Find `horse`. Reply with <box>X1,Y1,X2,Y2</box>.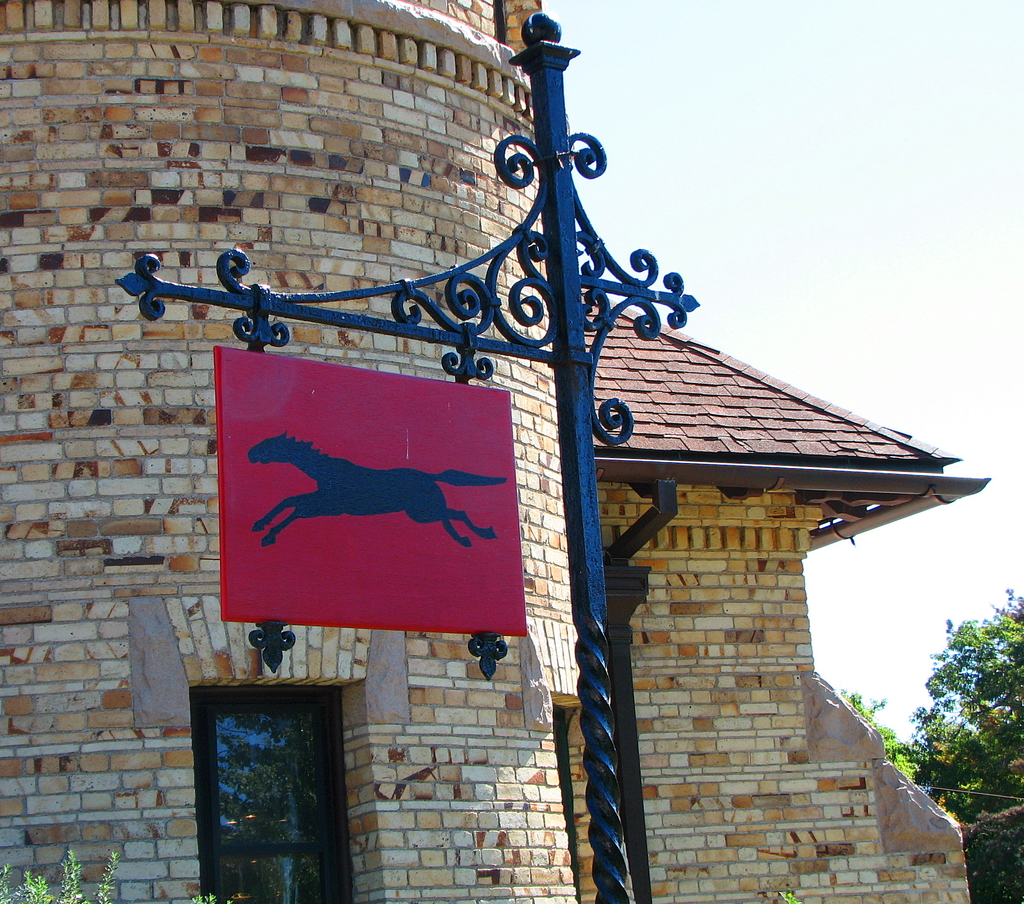
<box>250,428,509,552</box>.
